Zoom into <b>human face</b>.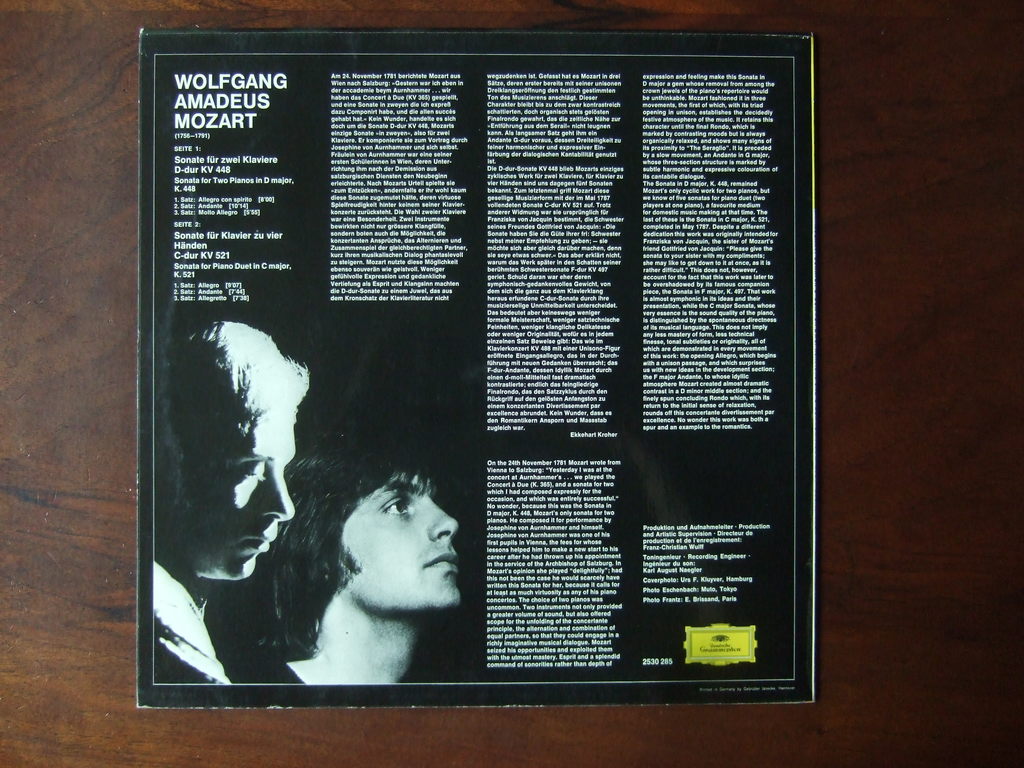
Zoom target: box(338, 470, 462, 608).
